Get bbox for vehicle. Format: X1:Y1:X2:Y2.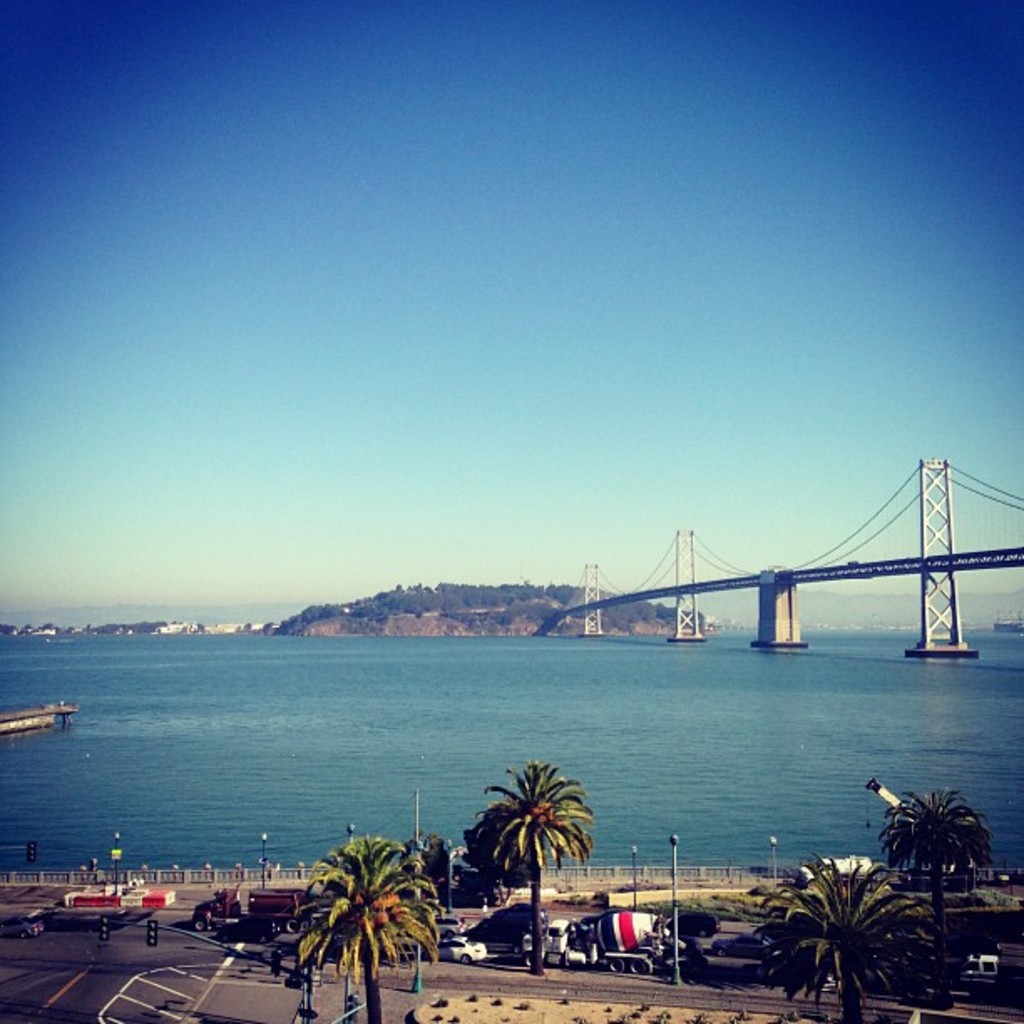
708:930:786:960.
